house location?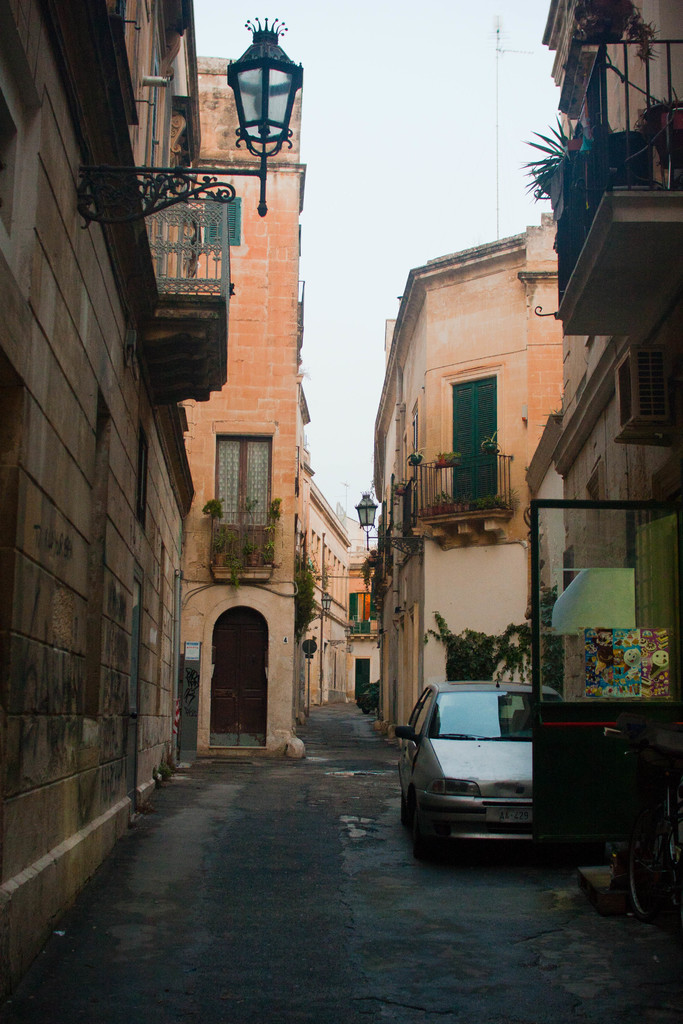
[372,214,568,749]
